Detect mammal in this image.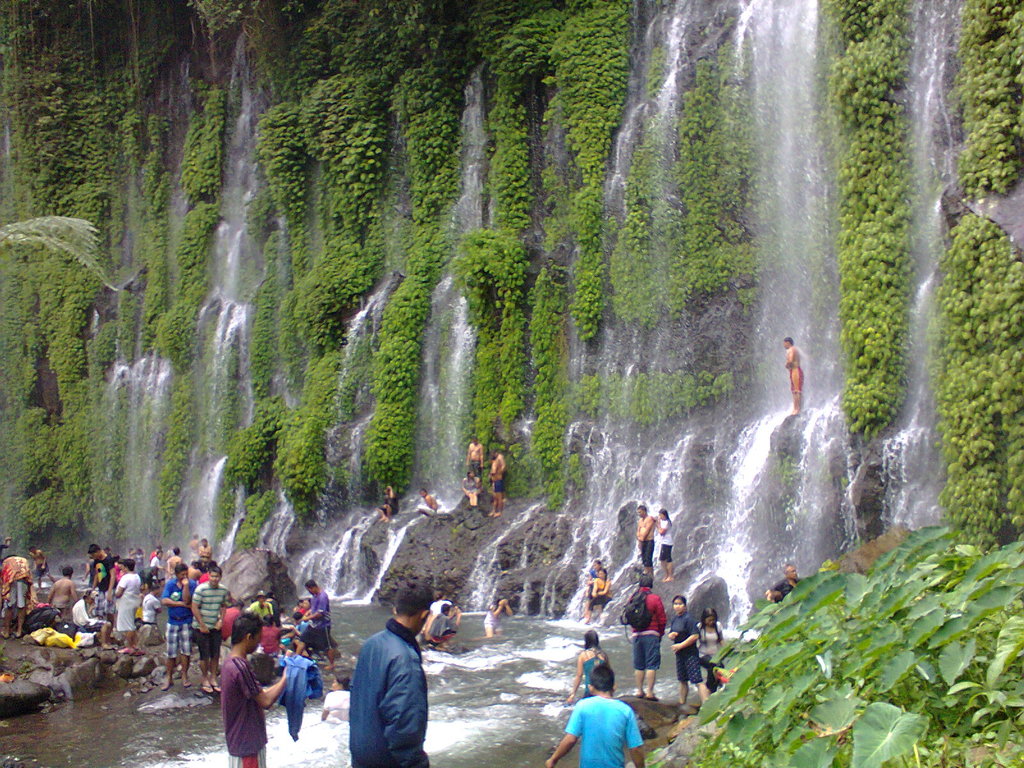
Detection: locate(74, 591, 112, 653).
